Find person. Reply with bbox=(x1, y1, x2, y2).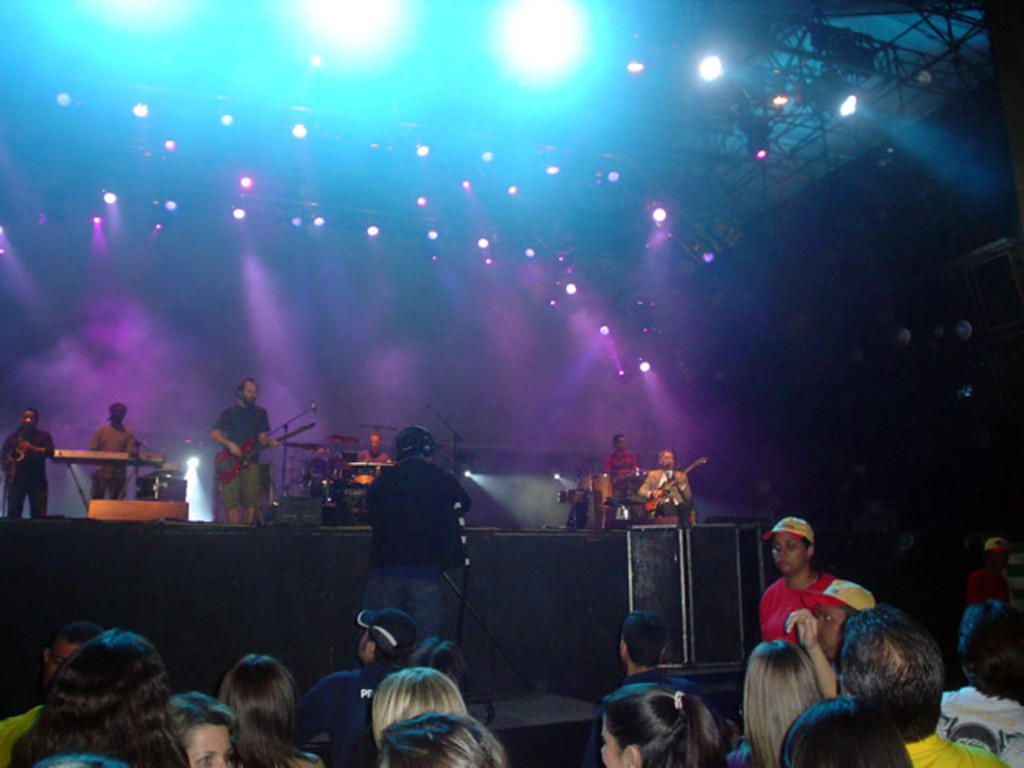
bbox=(211, 379, 278, 526).
